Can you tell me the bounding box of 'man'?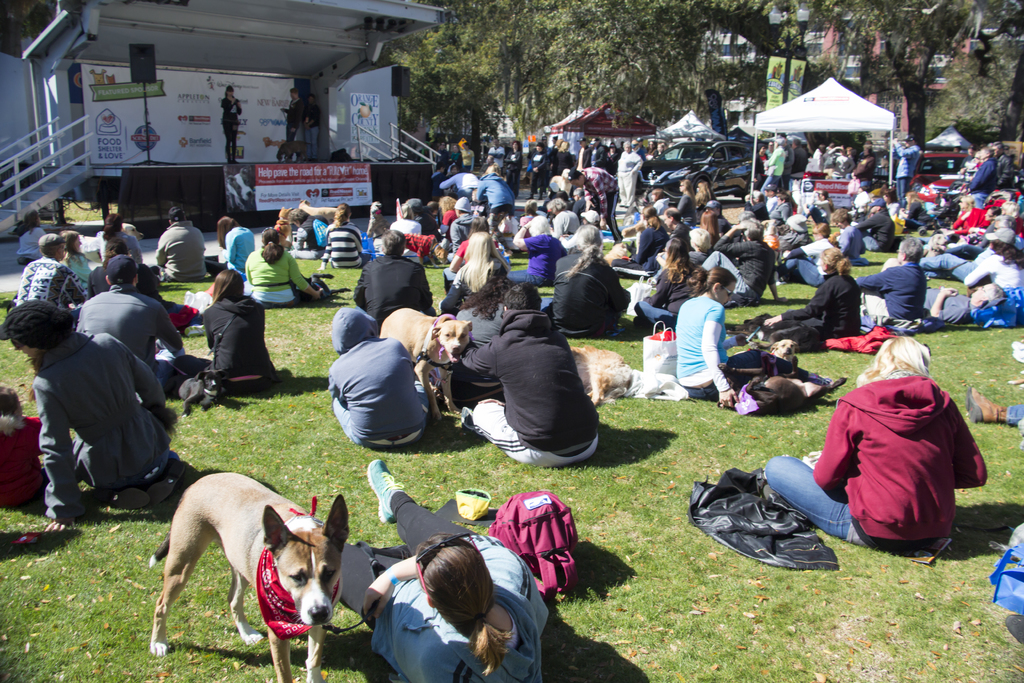
568 165 620 245.
